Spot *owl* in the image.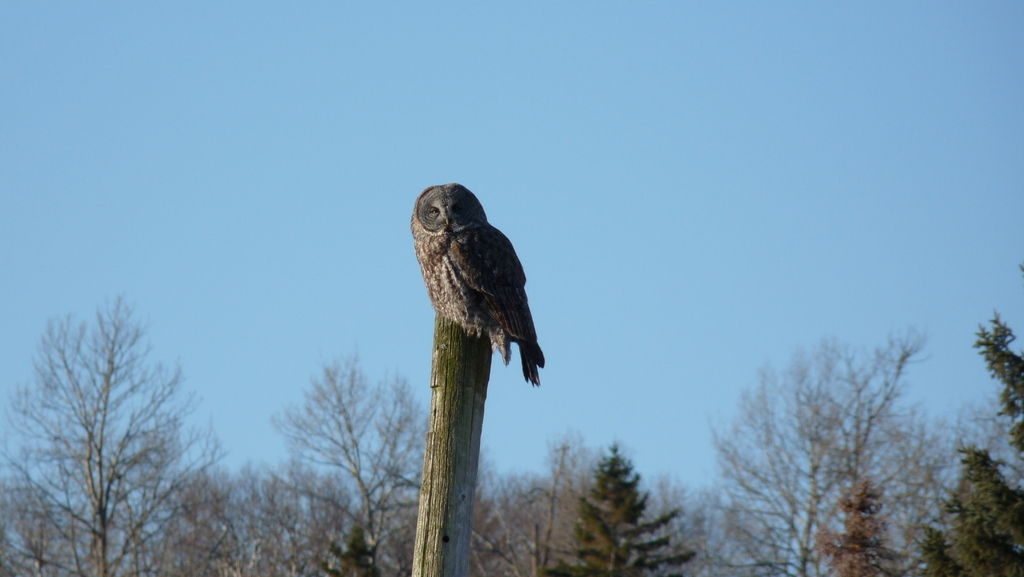
*owl* found at crop(410, 182, 548, 388).
